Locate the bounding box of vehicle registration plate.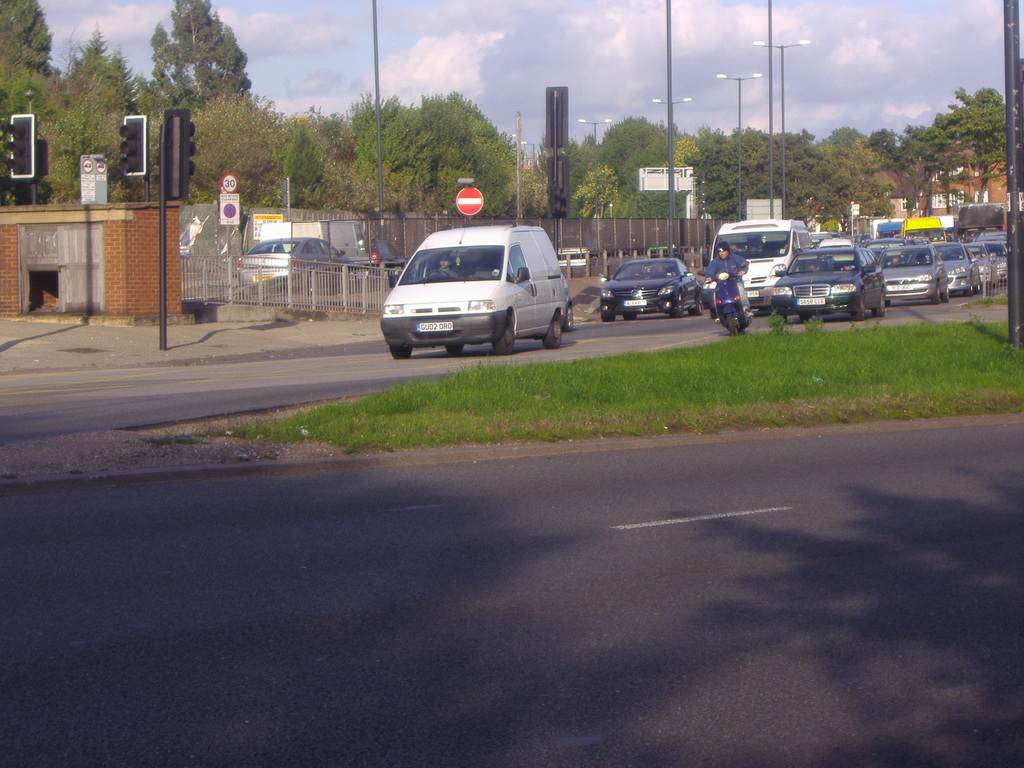
Bounding box: l=413, t=321, r=453, b=332.
